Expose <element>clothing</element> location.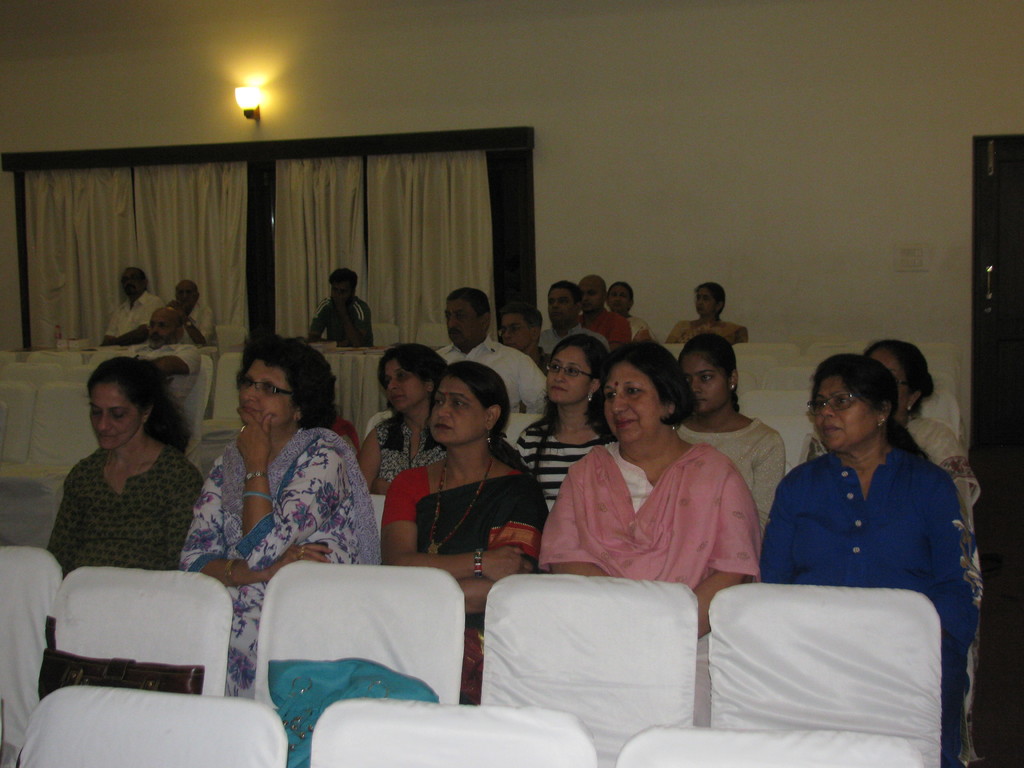
Exposed at (x1=179, y1=305, x2=211, y2=354).
